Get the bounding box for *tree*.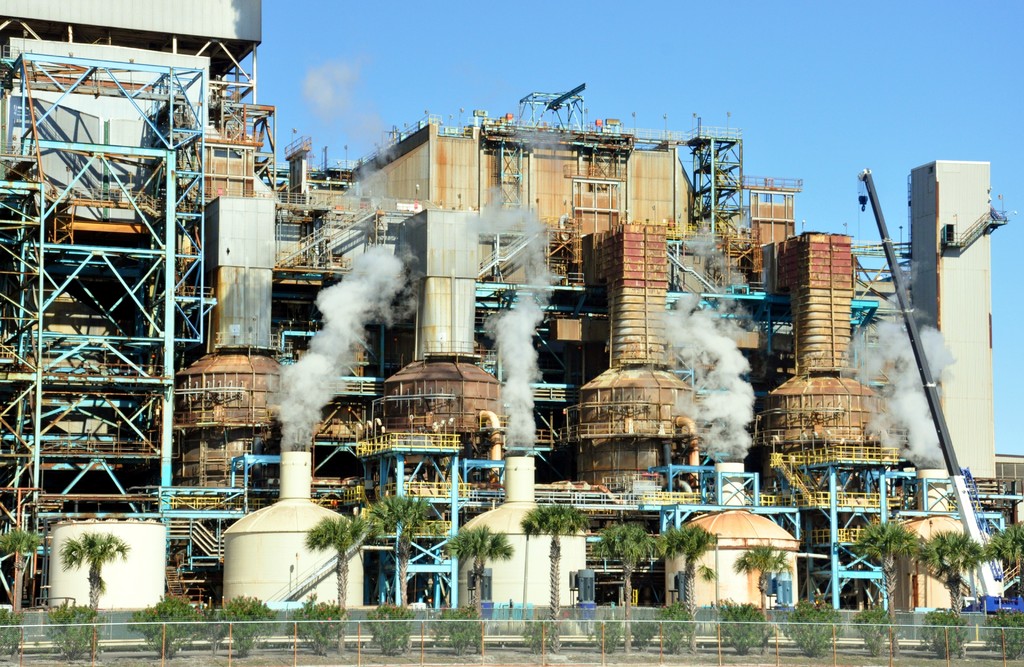
[985,526,1023,628].
